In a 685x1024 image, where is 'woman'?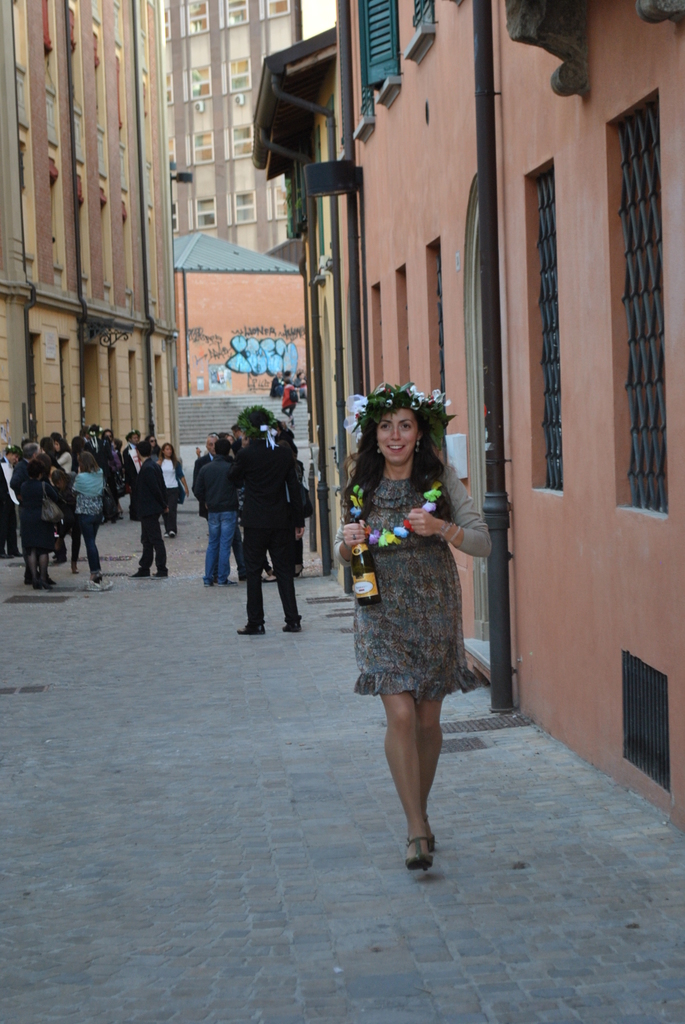
box=[56, 438, 73, 476].
